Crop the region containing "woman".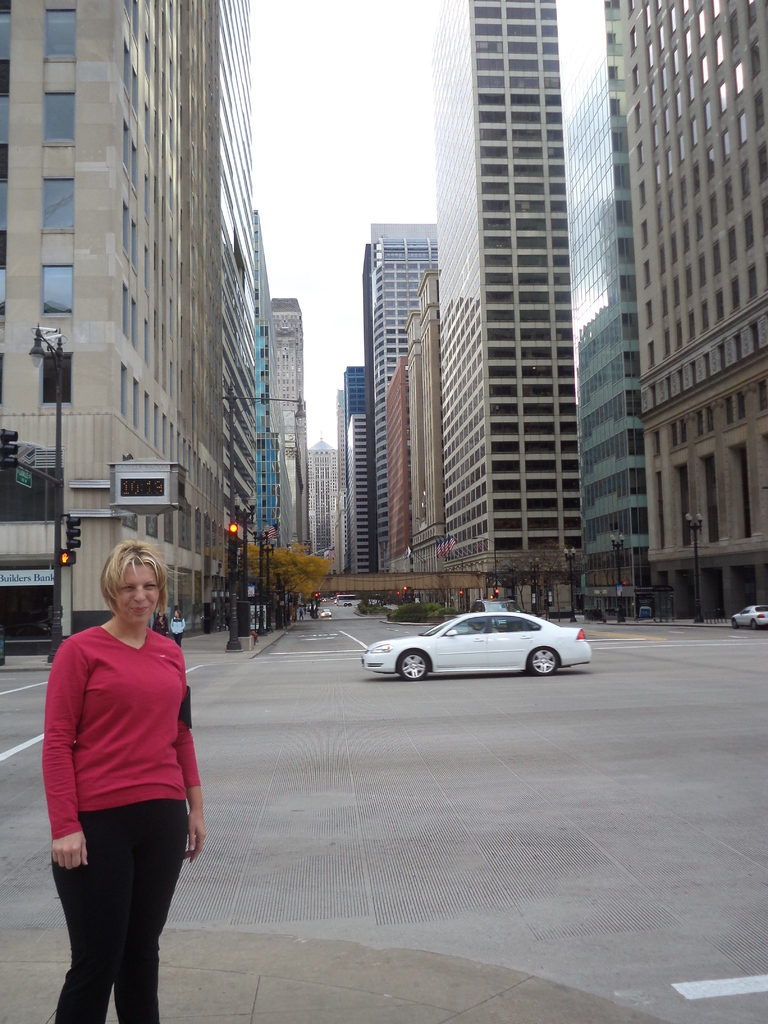
Crop region: region(35, 536, 211, 1005).
